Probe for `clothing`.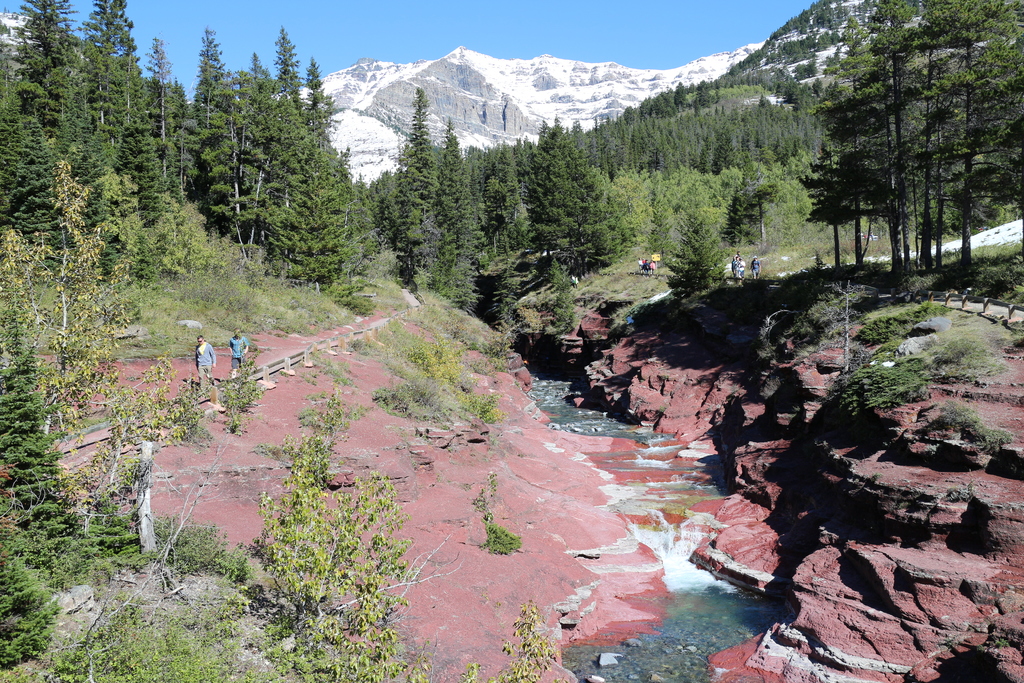
Probe result: (227,336,252,370).
